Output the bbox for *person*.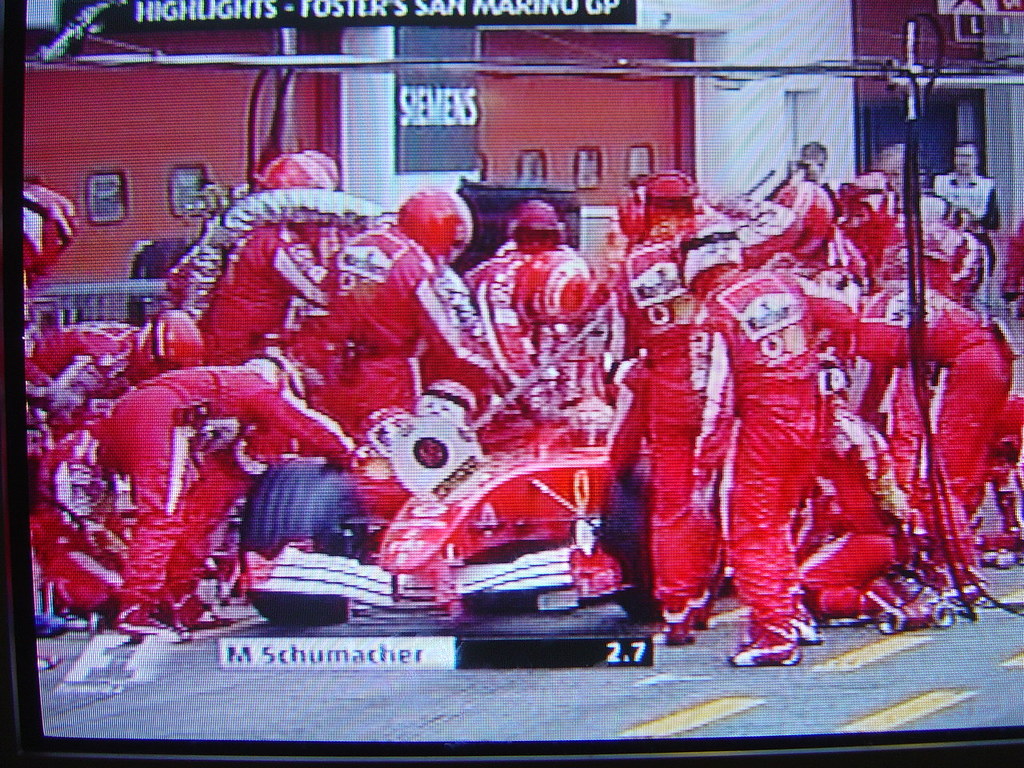
(x1=329, y1=190, x2=490, y2=426).
